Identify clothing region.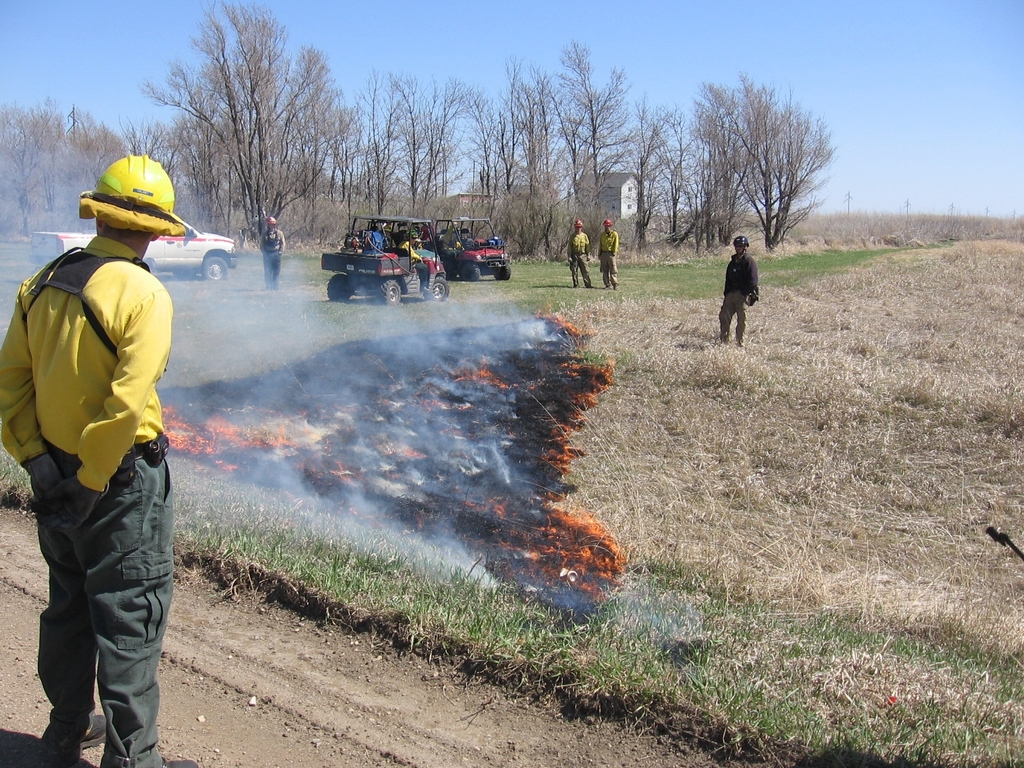
Region: {"left": 51, "top": 429, "right": 163, "bottom": 767}.
